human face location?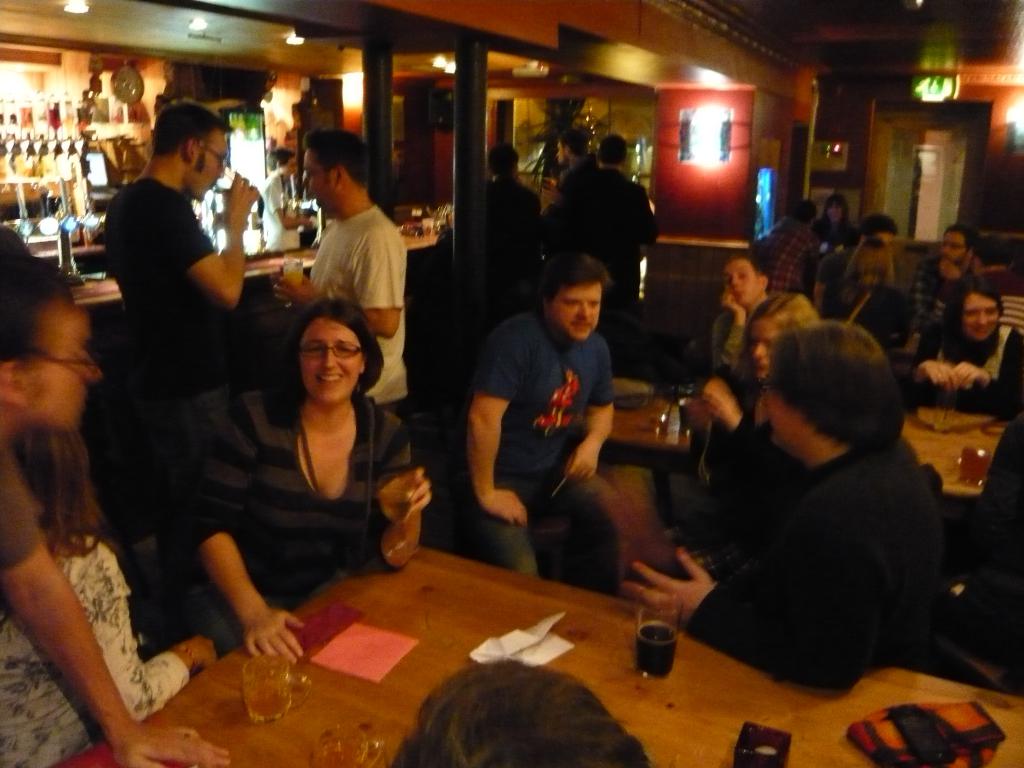
BBox(297, 322, 360, 406)
